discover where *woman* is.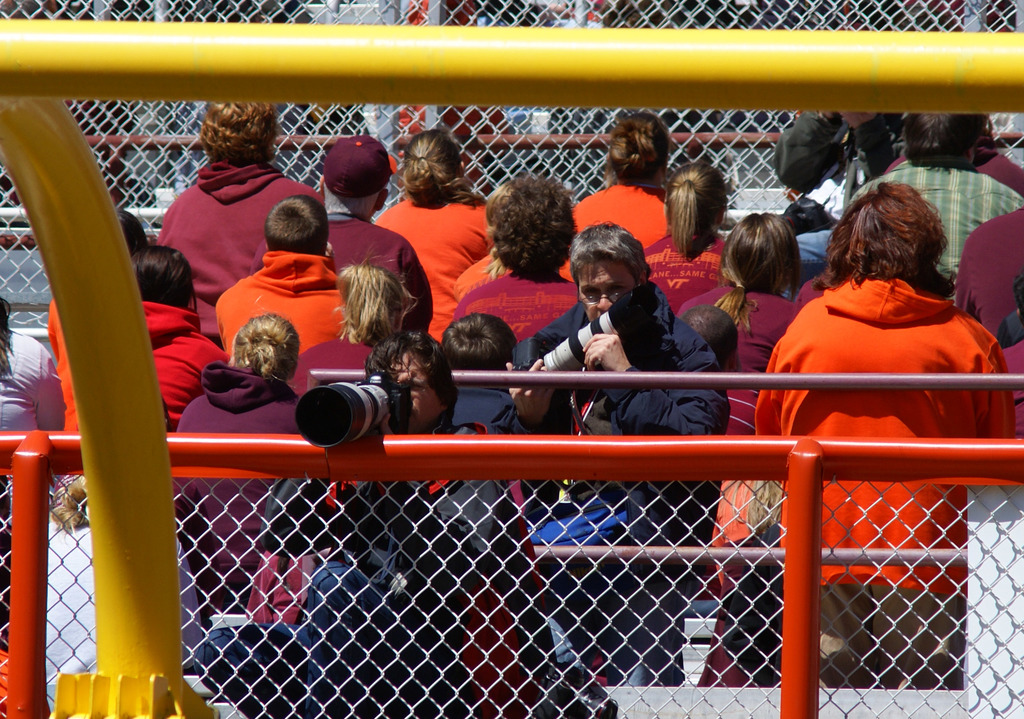
Discovered at (left=668, top=209, right=797, bottom=460).
